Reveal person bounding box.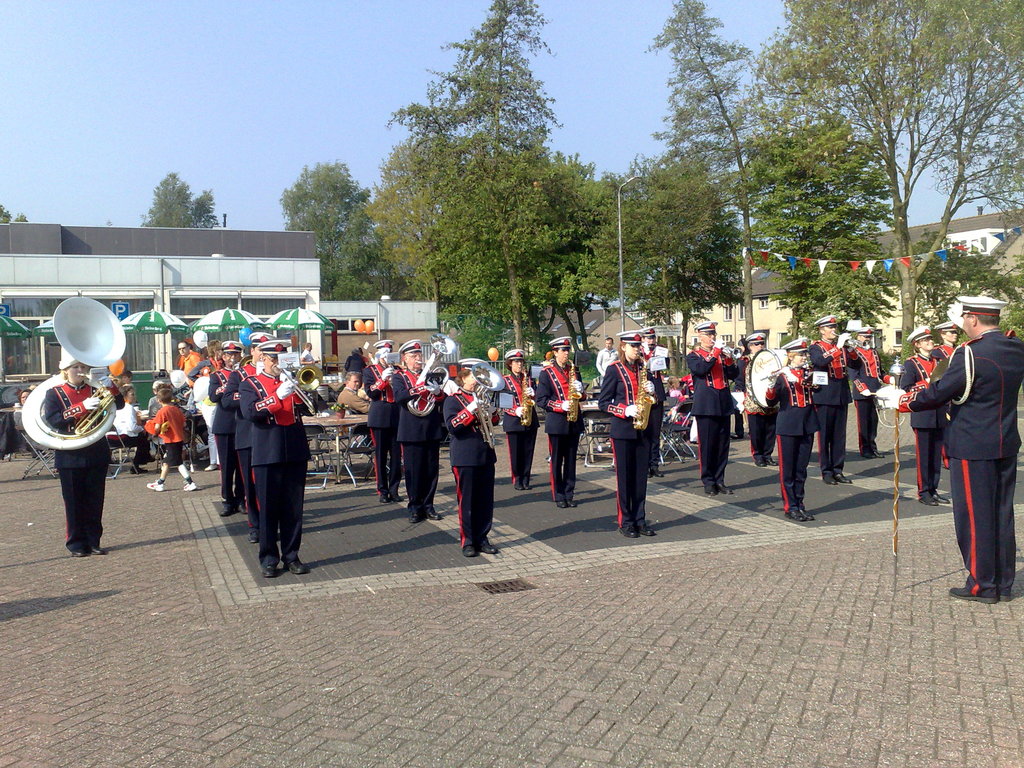
Revealed: bbox=[225, 332, 260, 542].
